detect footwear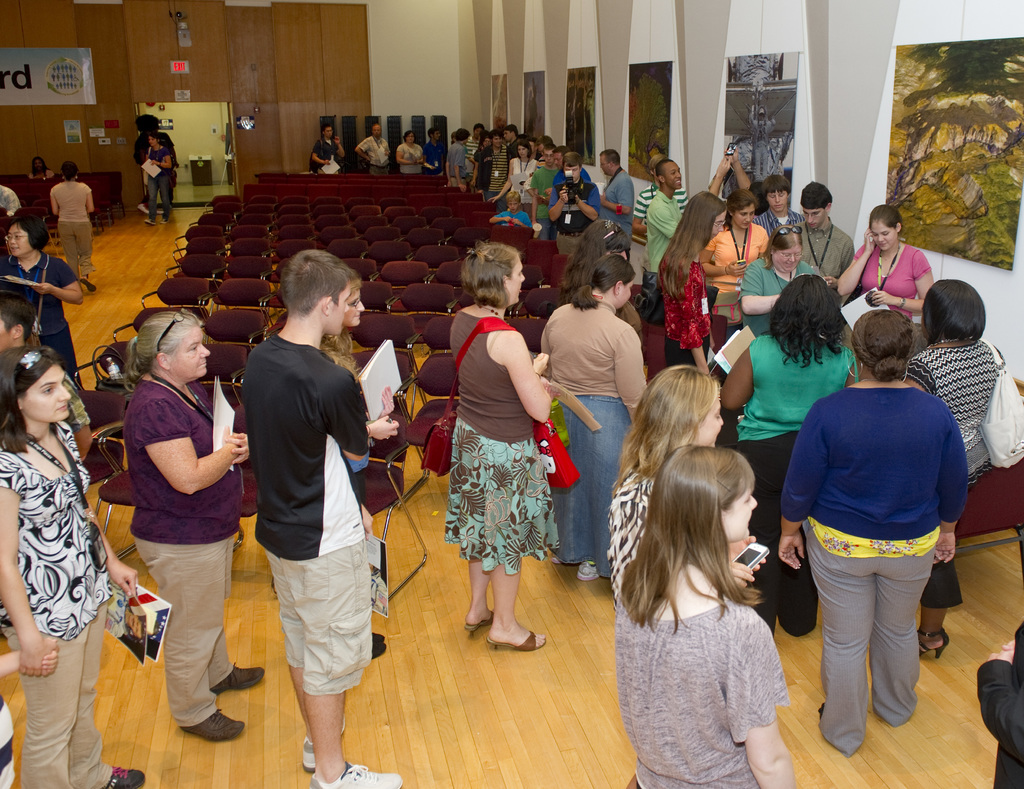
<region>820, 703, 828, 720</region>
